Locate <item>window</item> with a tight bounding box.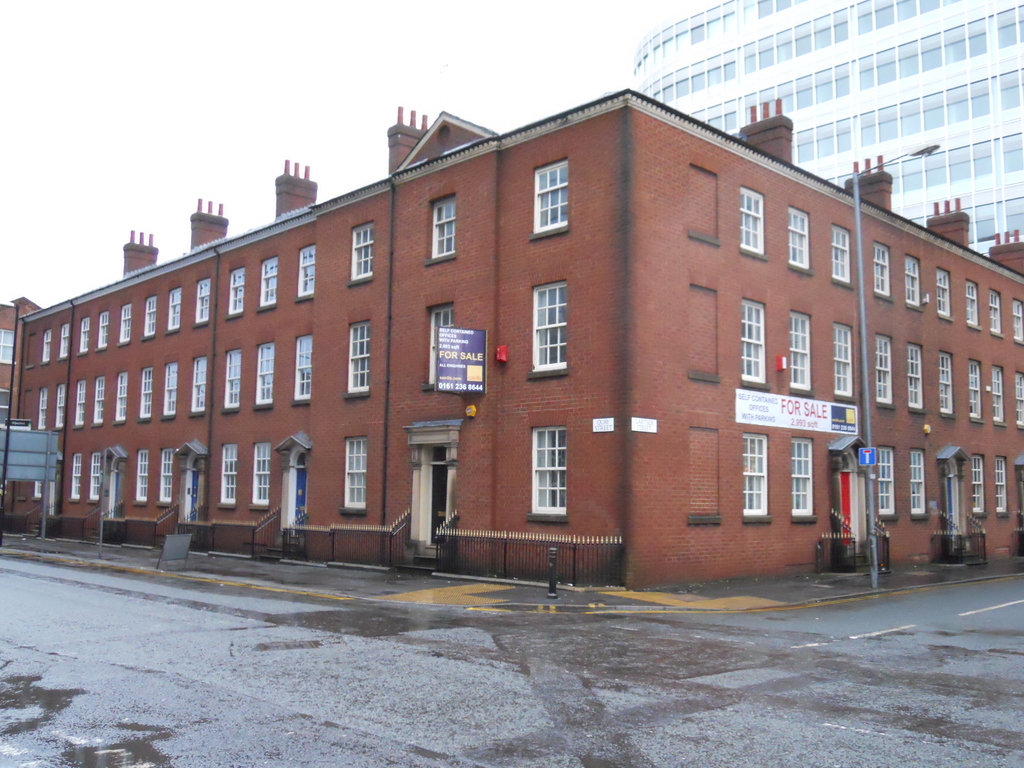
region(1009, 301, 1023, 348).
